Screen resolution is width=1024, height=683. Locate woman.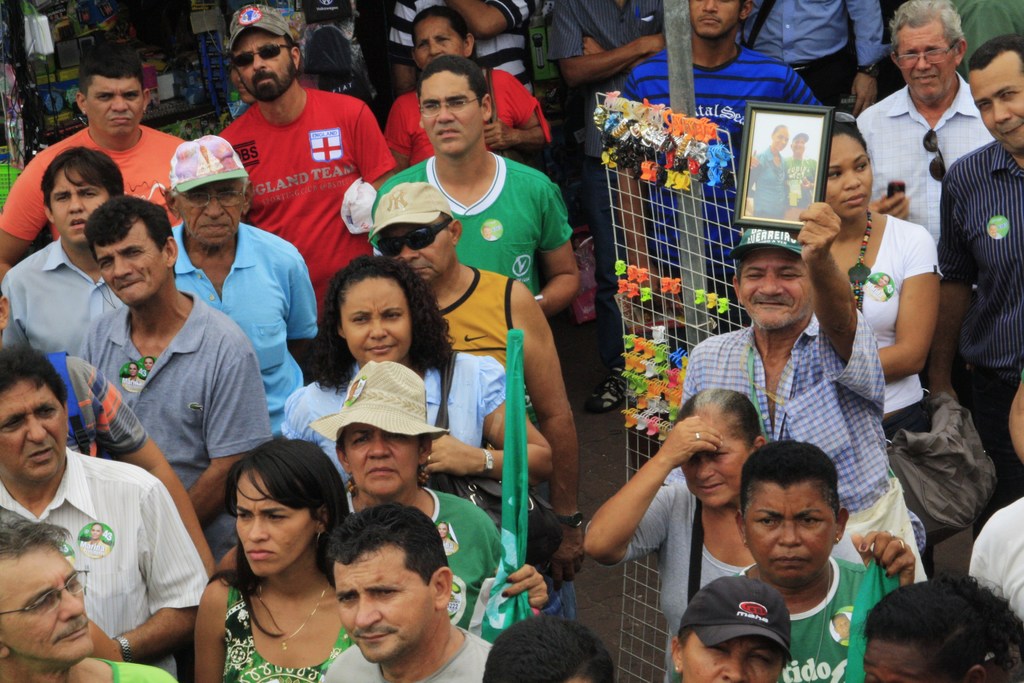
bbox=[308, 361, 548, 631].
